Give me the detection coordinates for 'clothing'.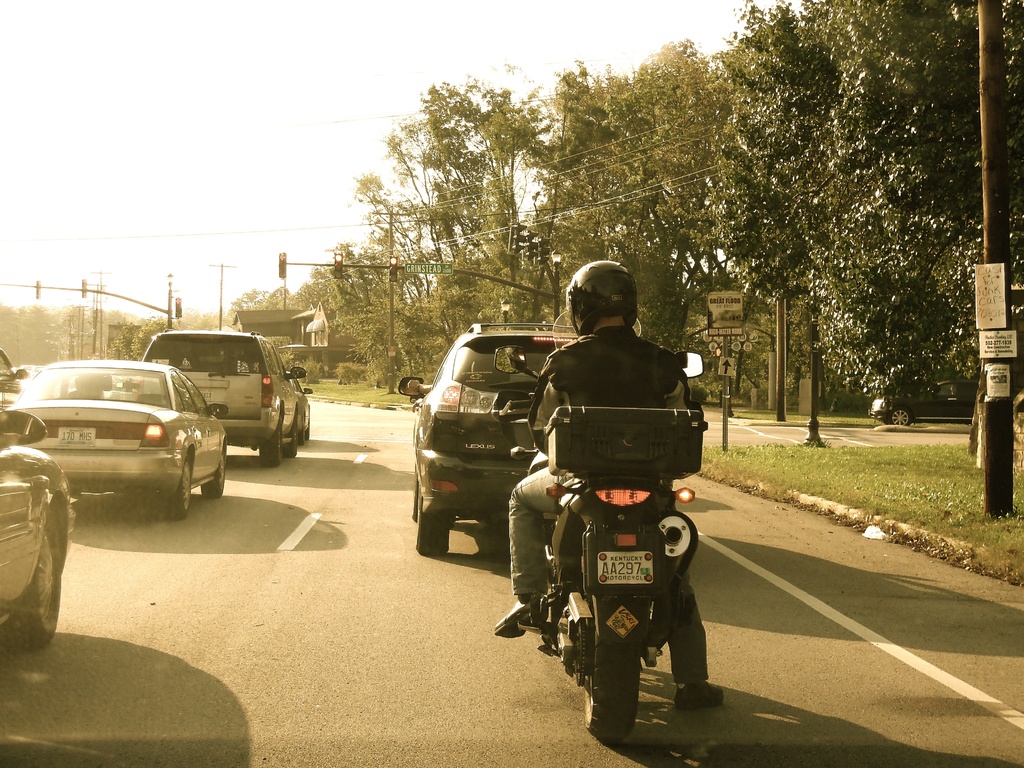
{"x1": 505, "y1": 293, "x2": 711, "y2": 705}.
